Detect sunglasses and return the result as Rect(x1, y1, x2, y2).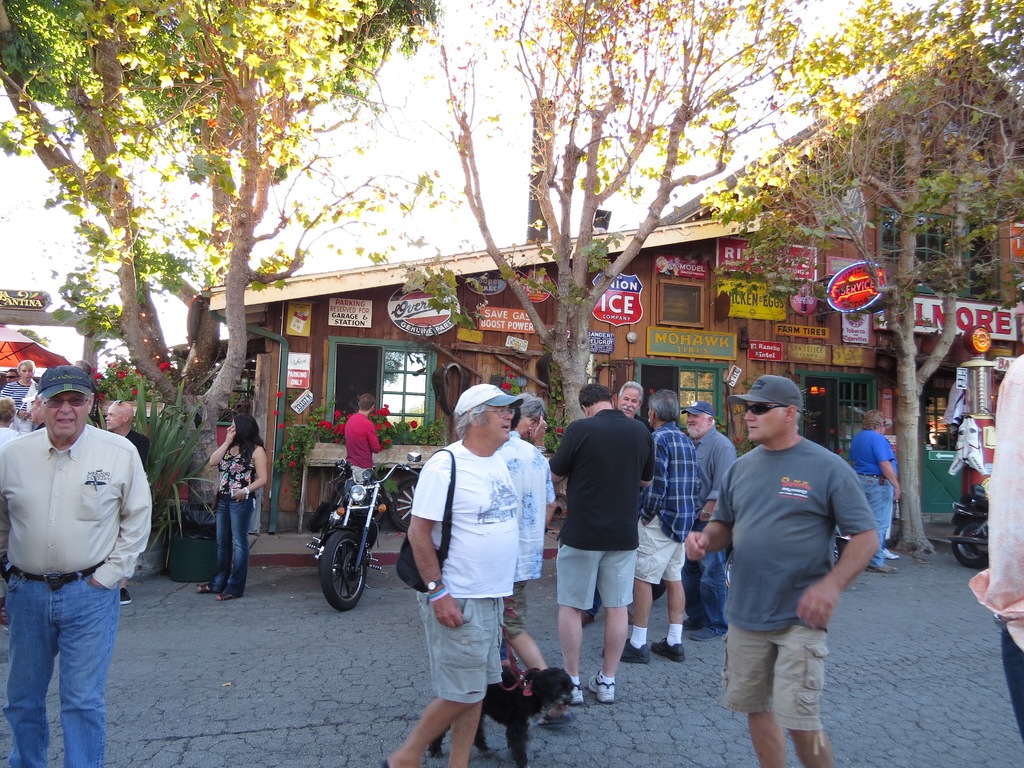
Rect(744, 401, 785, 415).
